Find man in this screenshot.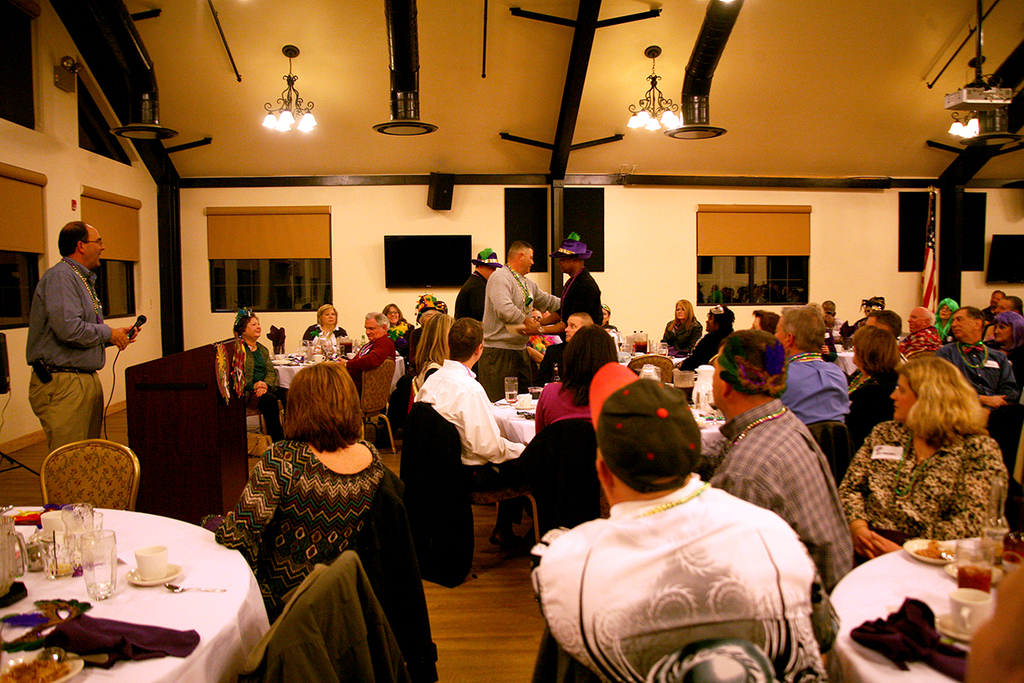
The bounding box for man is 899 302 947 356.
